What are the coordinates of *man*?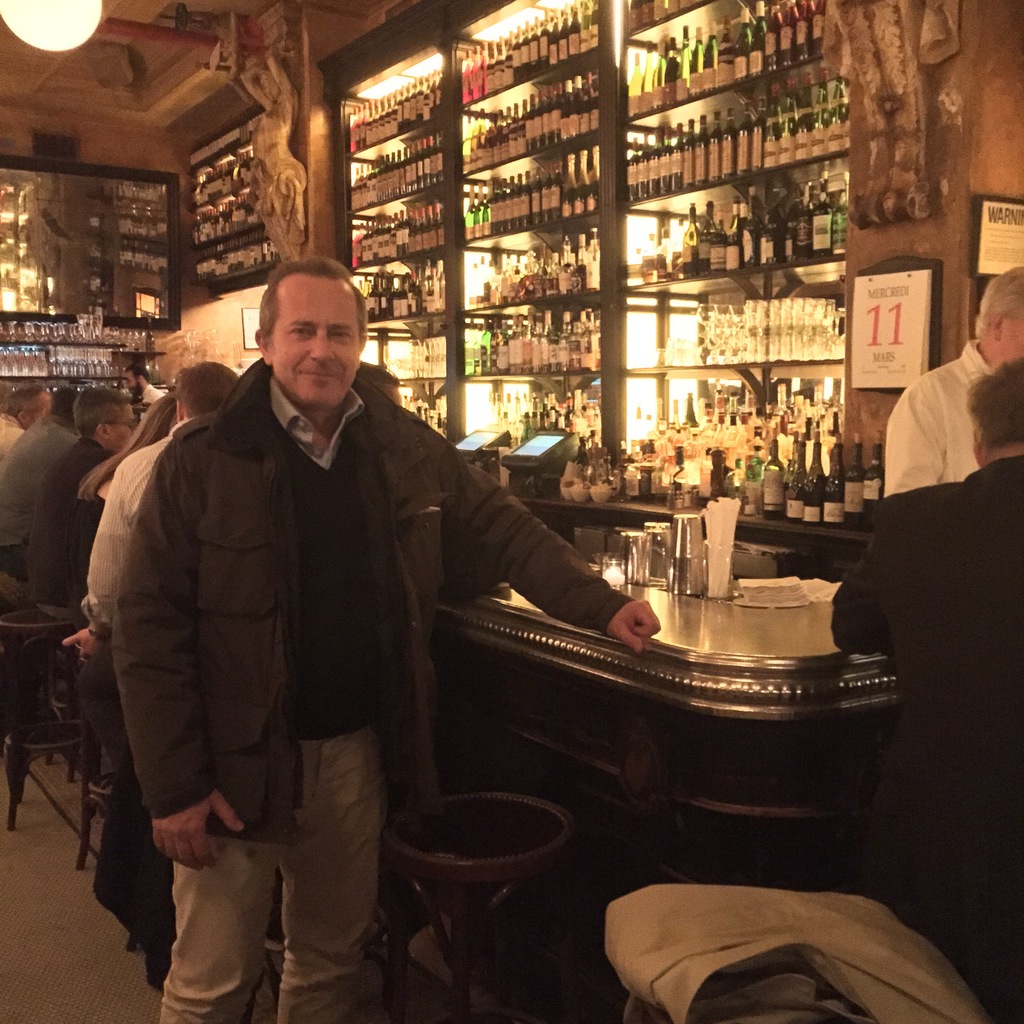
(871,262,1023,541).
